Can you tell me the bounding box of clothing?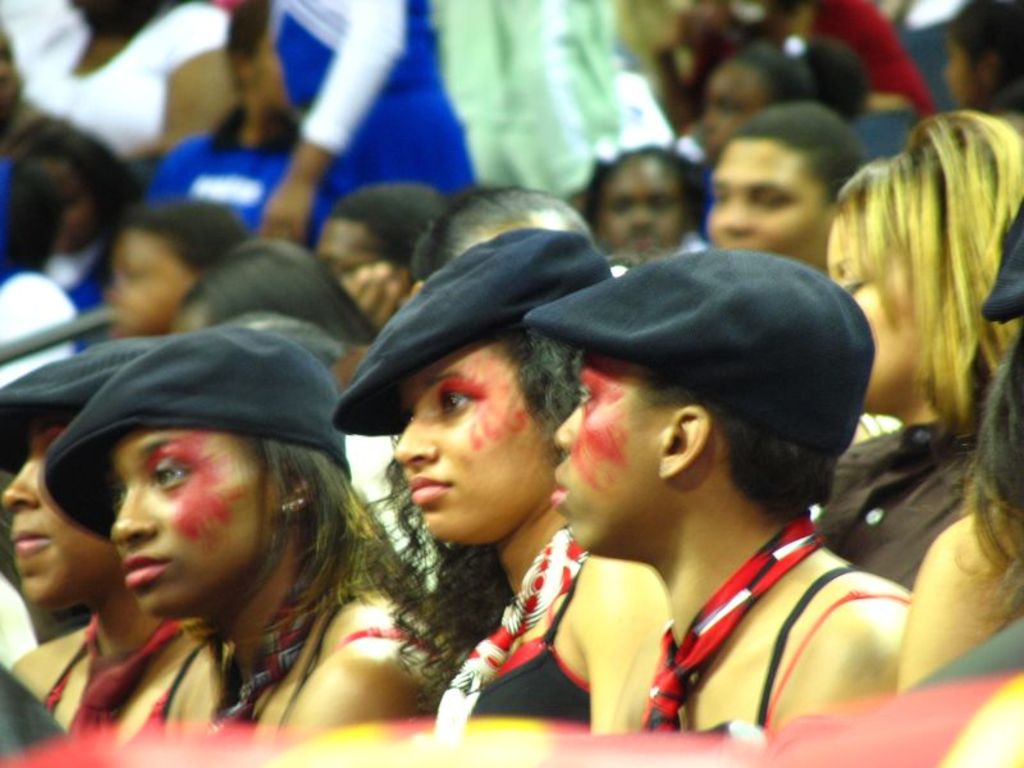
region(257, 0, 480, 247).
